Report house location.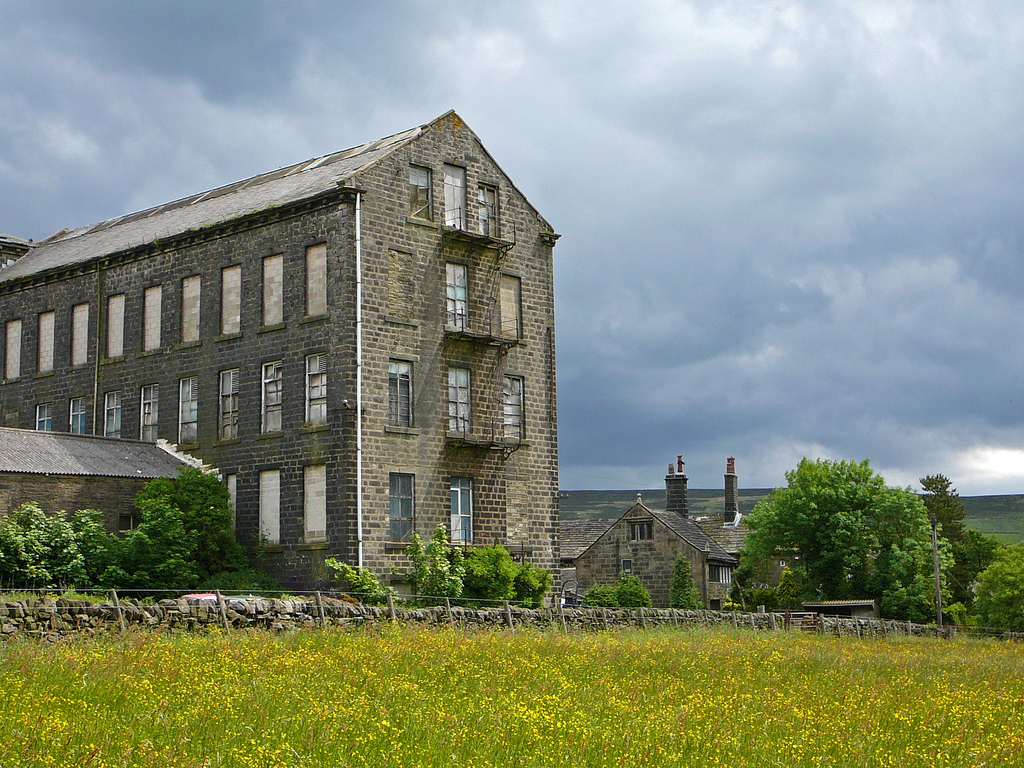
Report: bbox=(575, 454, 765, 613).
